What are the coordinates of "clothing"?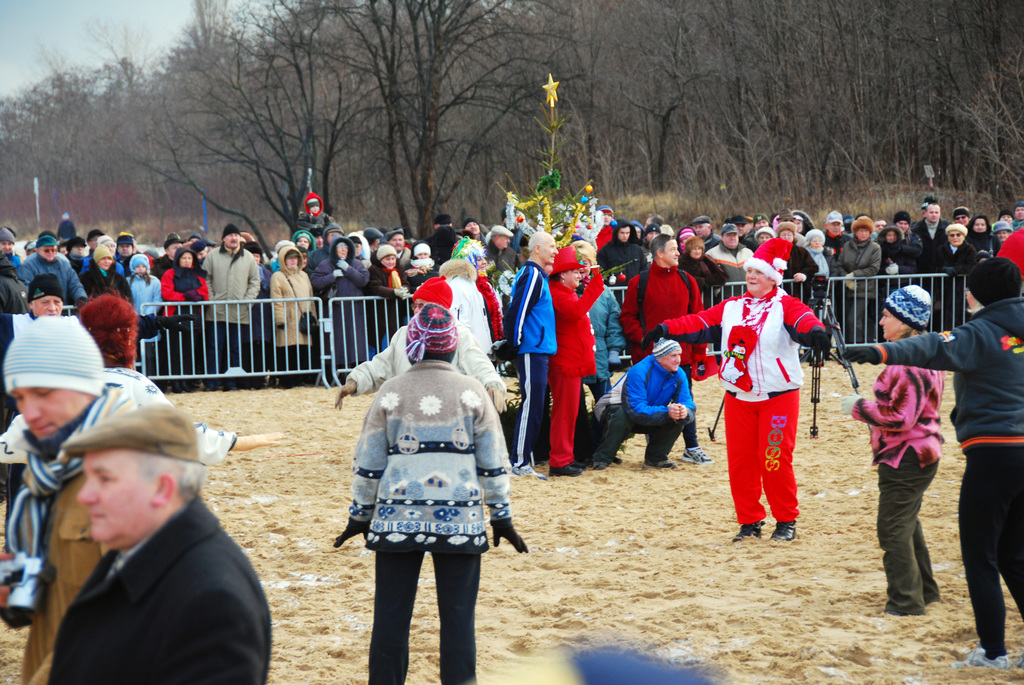
bbox=(201, 242, 256, 368).
